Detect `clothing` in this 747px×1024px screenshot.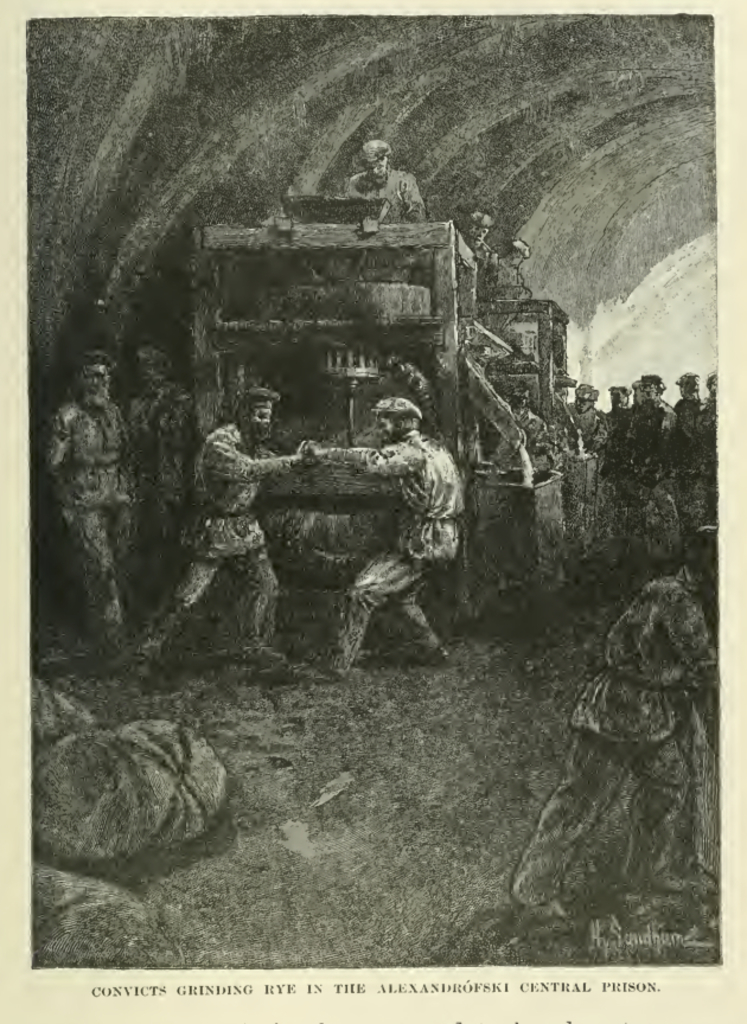
Detection: [496, 261, 526, 290].
